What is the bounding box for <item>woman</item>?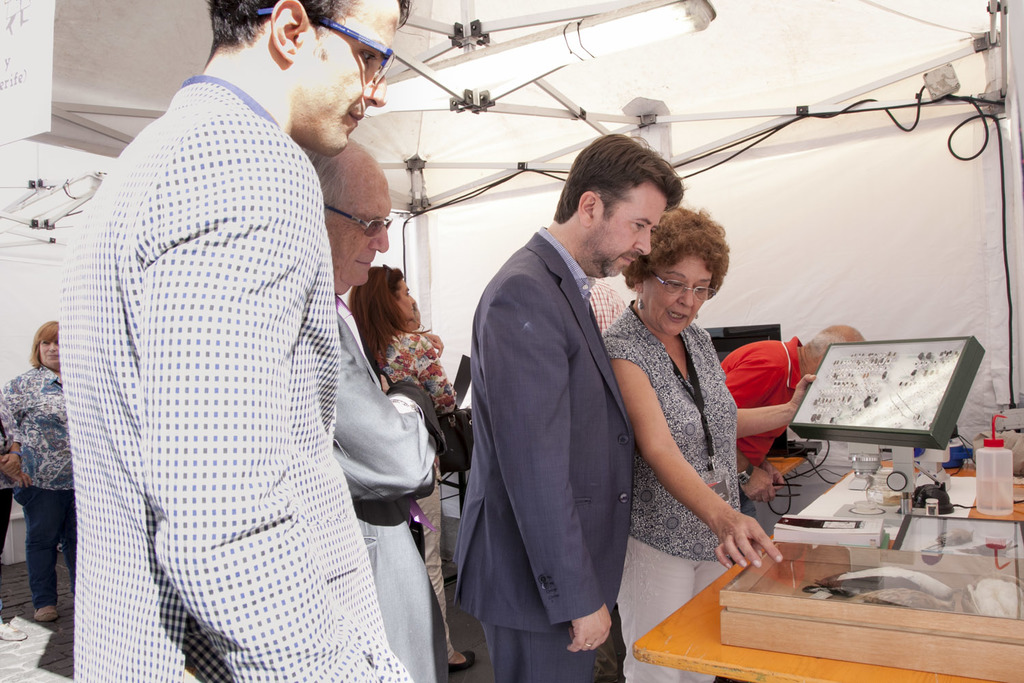
x1=343 y1=262 x2=475 y2=670.
